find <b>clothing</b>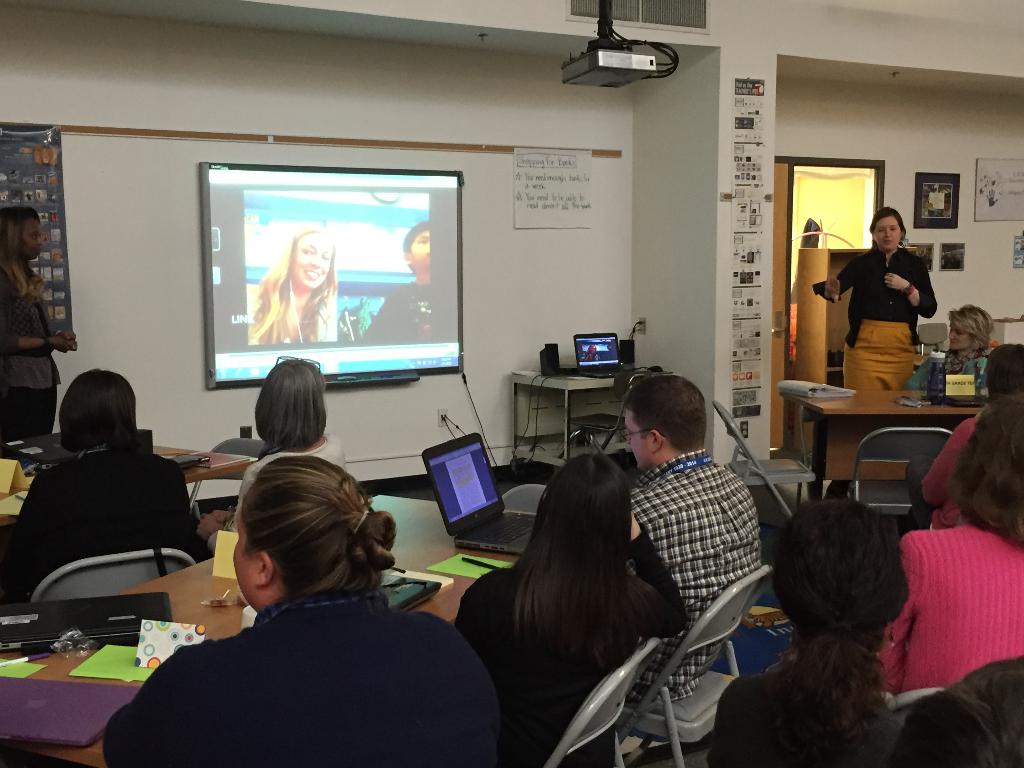
[913, 395, 1002, 530]
